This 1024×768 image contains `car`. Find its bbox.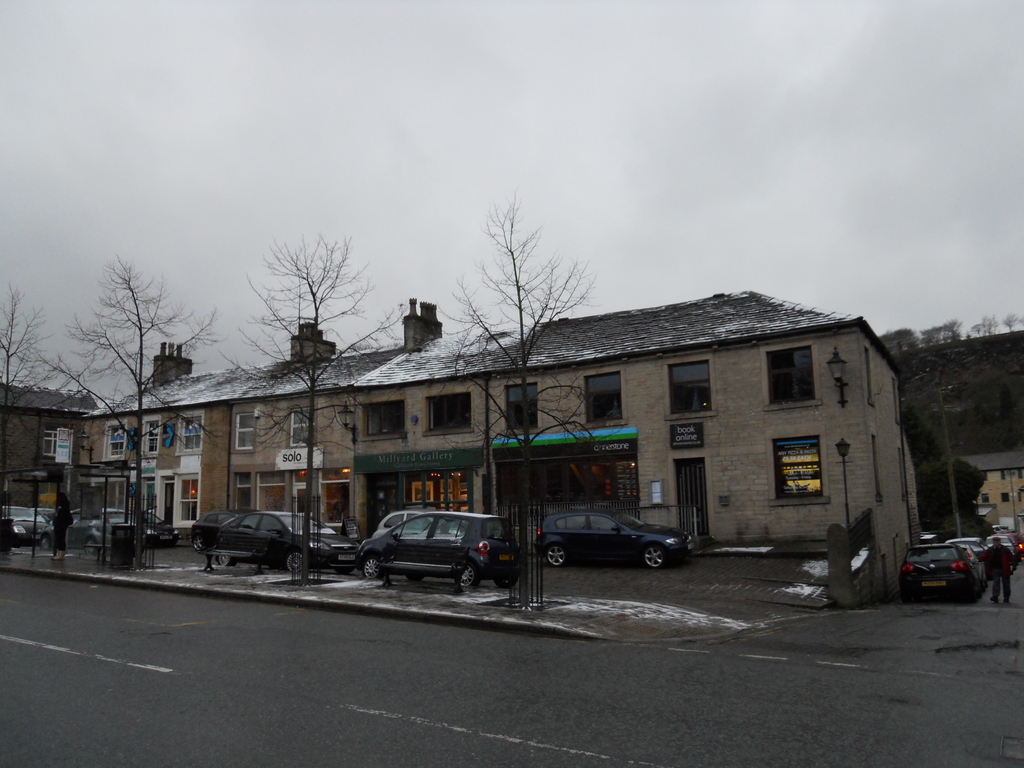
{"x1": 540, "y1": 500, "x2": 689, "y2": 573}.
